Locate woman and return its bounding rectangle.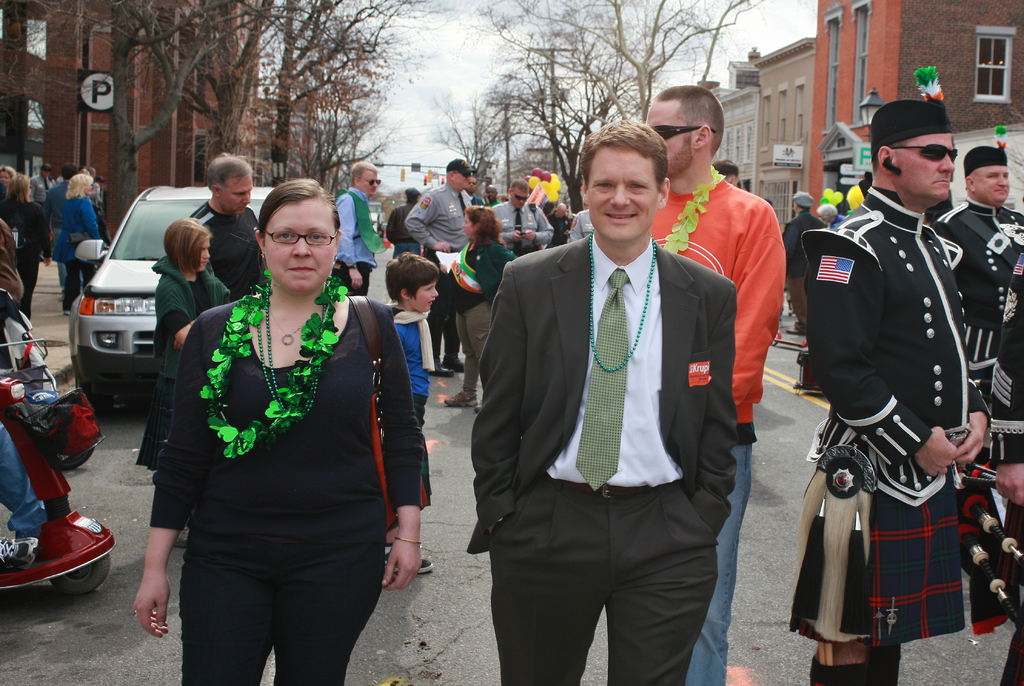
BBox(59, 166, 106, 310).
